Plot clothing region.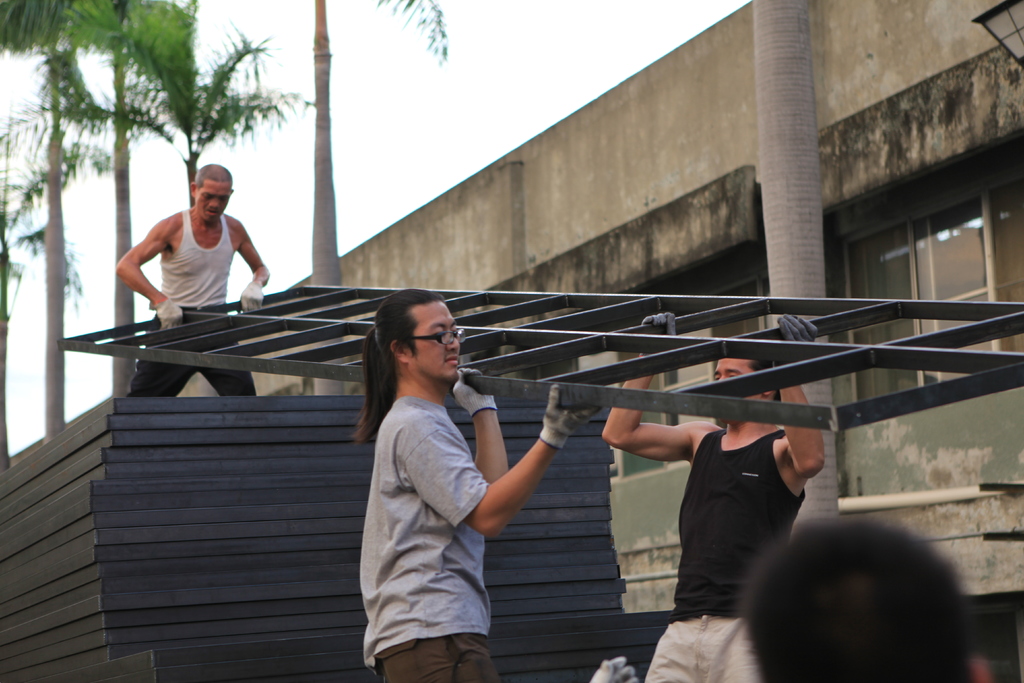
Plotted at 125,210,256,402.
